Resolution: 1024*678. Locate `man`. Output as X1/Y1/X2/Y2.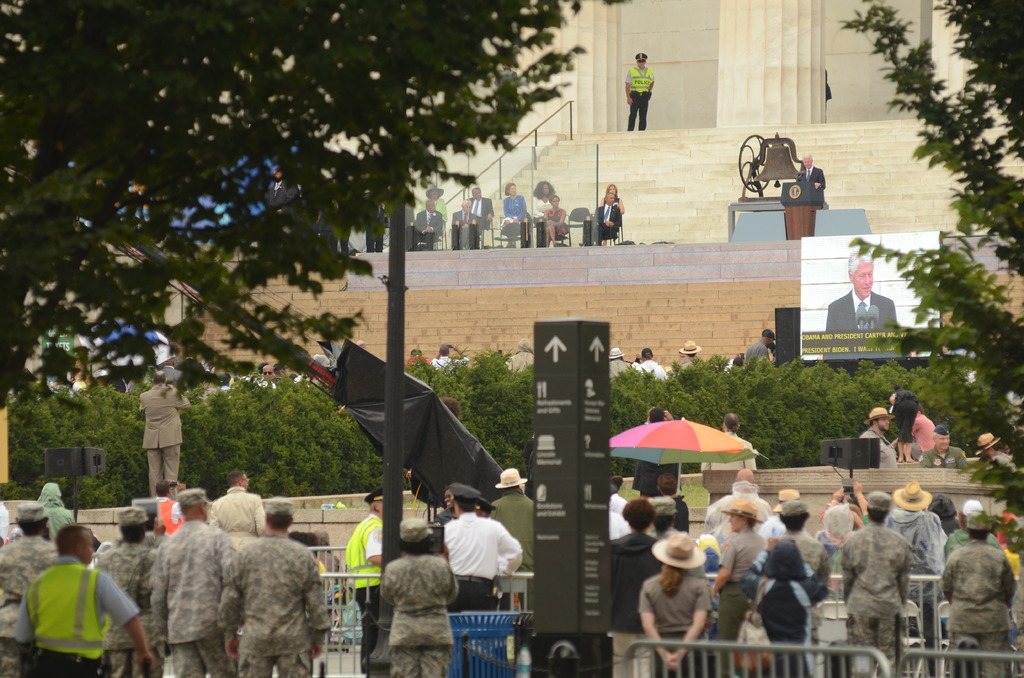
609/347/630/377.
